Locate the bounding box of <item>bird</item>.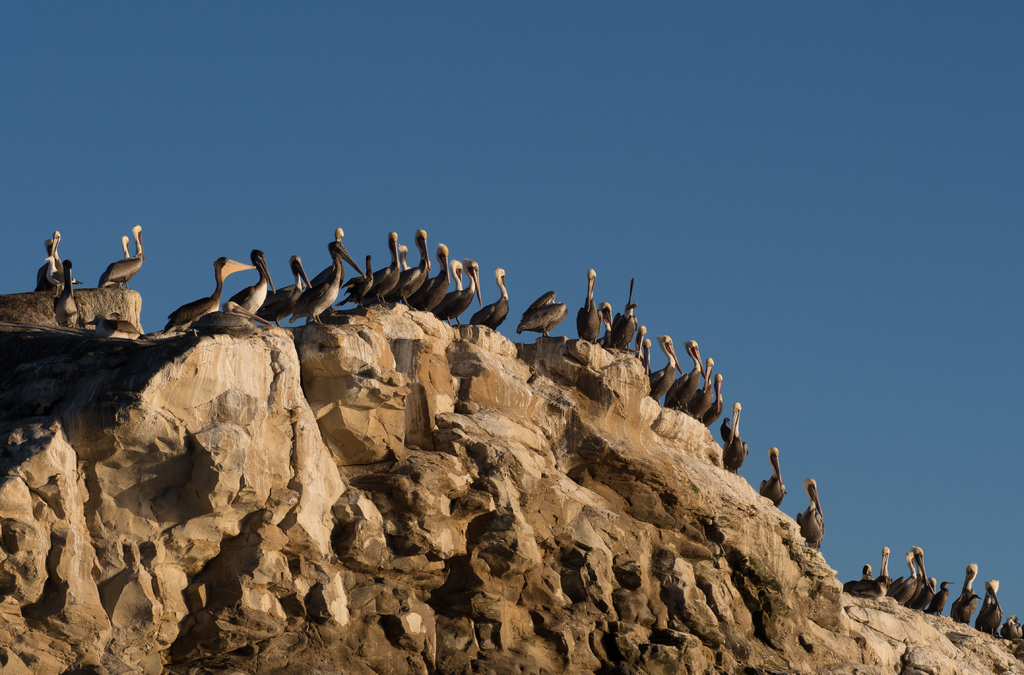
Bounding box: x1=969, y1=571, x2=1007, y2=637.
